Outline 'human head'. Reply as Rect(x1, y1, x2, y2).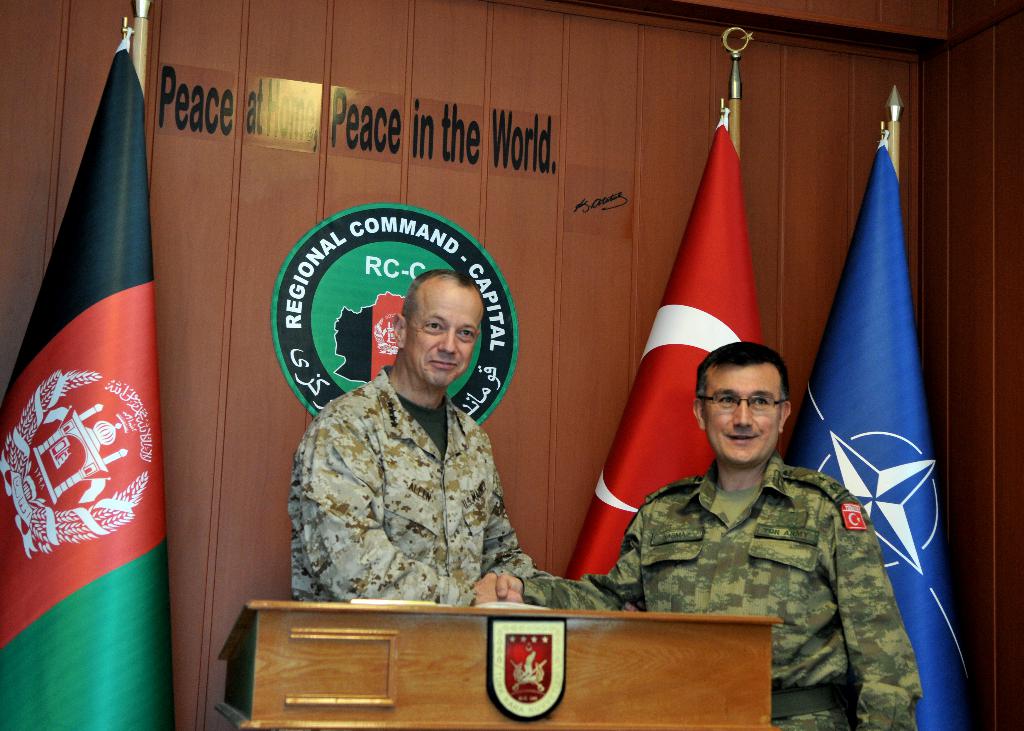
Rect(383, 265, 497, 399).
